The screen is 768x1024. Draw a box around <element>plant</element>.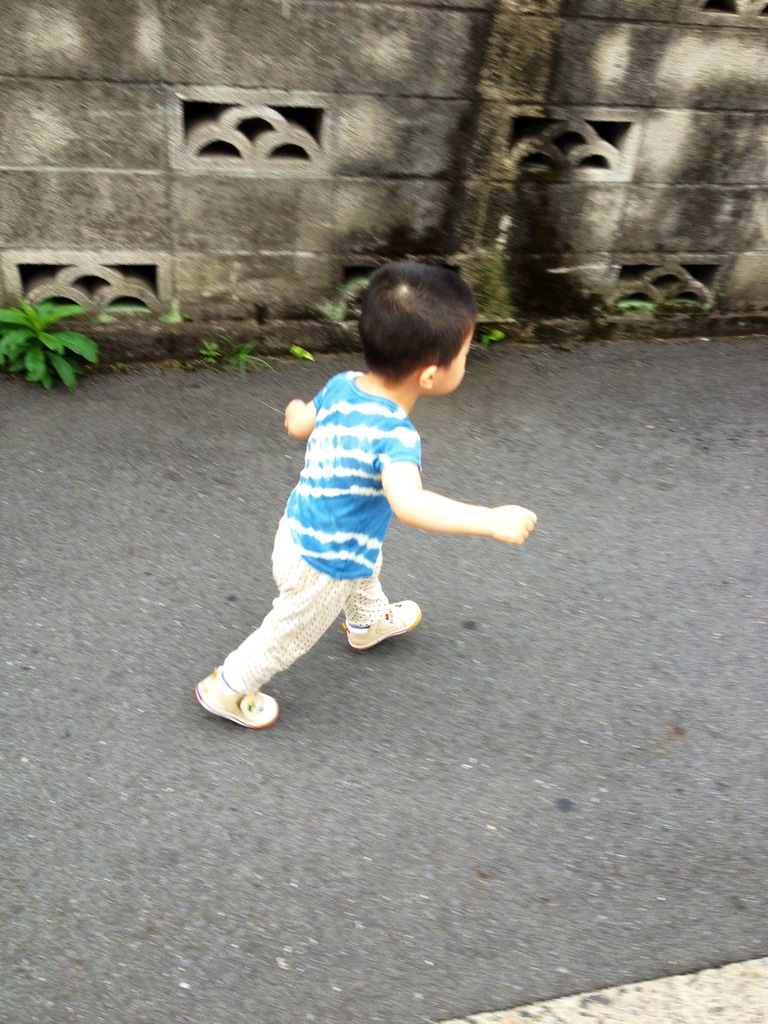
locate(479, 331, 502, 344).
